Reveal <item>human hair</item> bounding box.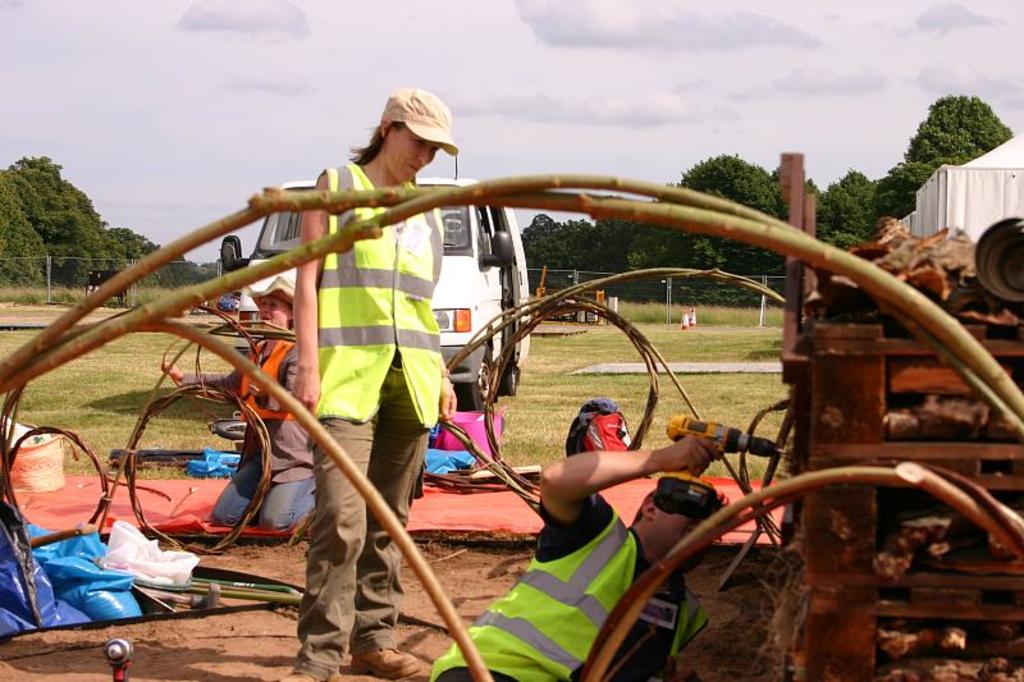
Revealed: 285:302:294:331.
